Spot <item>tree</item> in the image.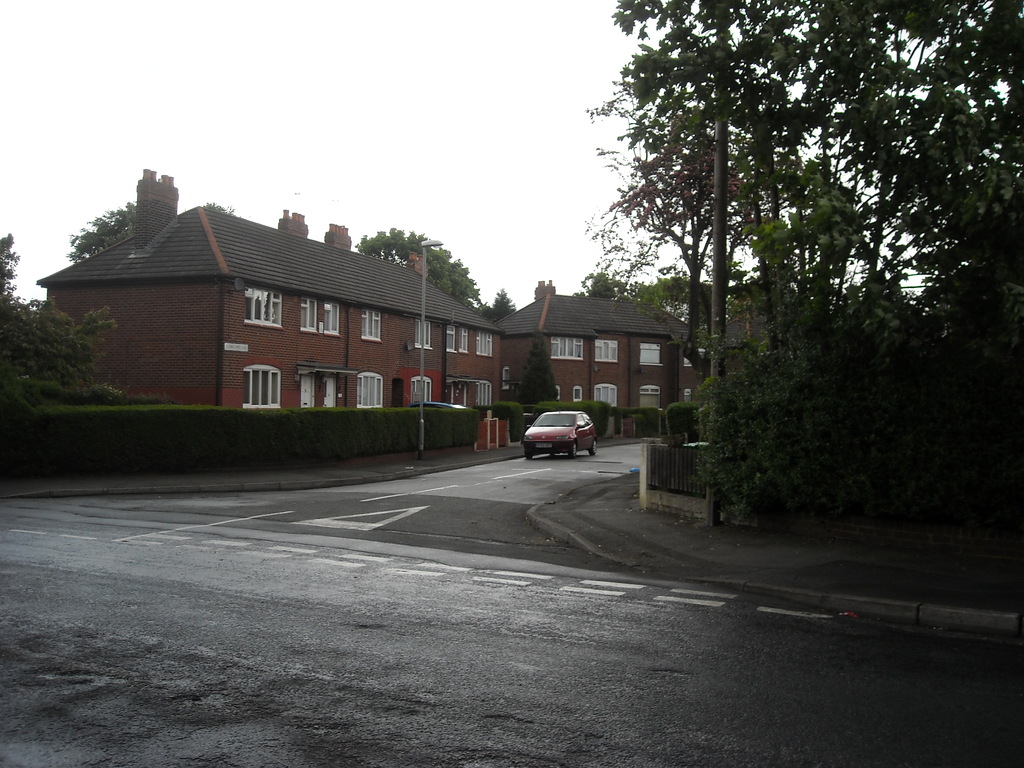
<item>tree</item> found at x1=65, y1=198, x2=136, y2=244.
